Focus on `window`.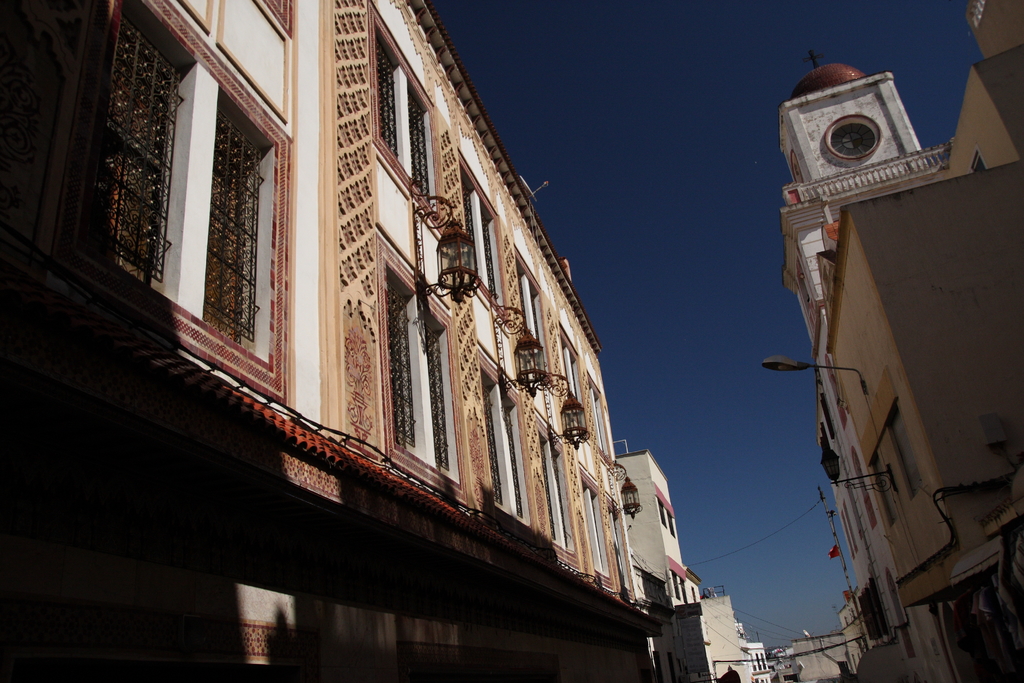
Focused at 370 12 430 207.
